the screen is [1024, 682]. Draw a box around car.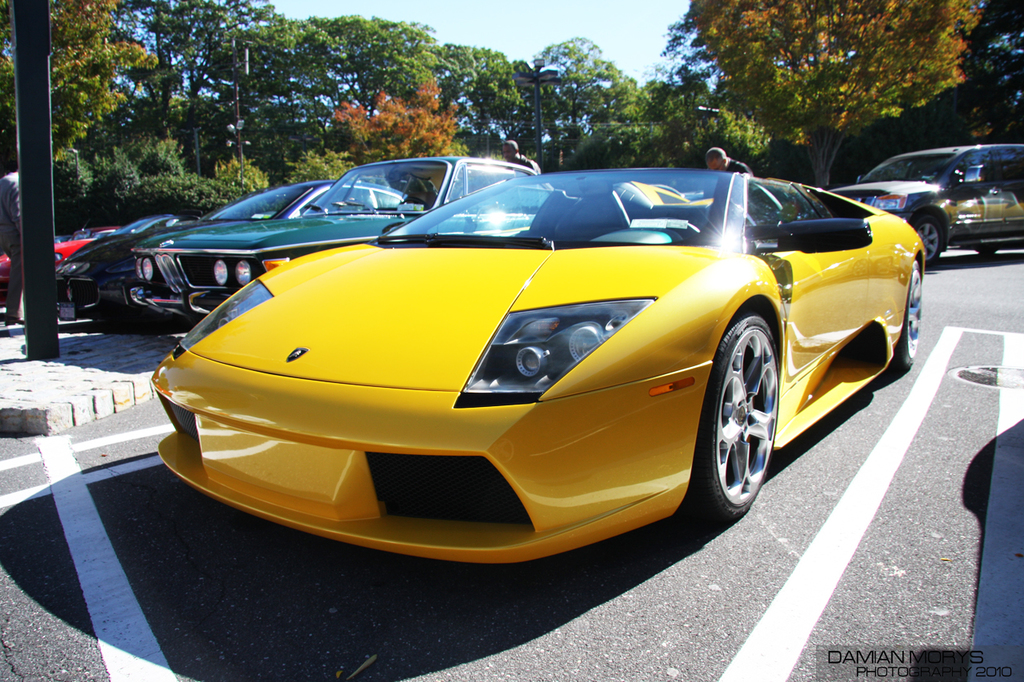
box(62, 213, 198, 326).
